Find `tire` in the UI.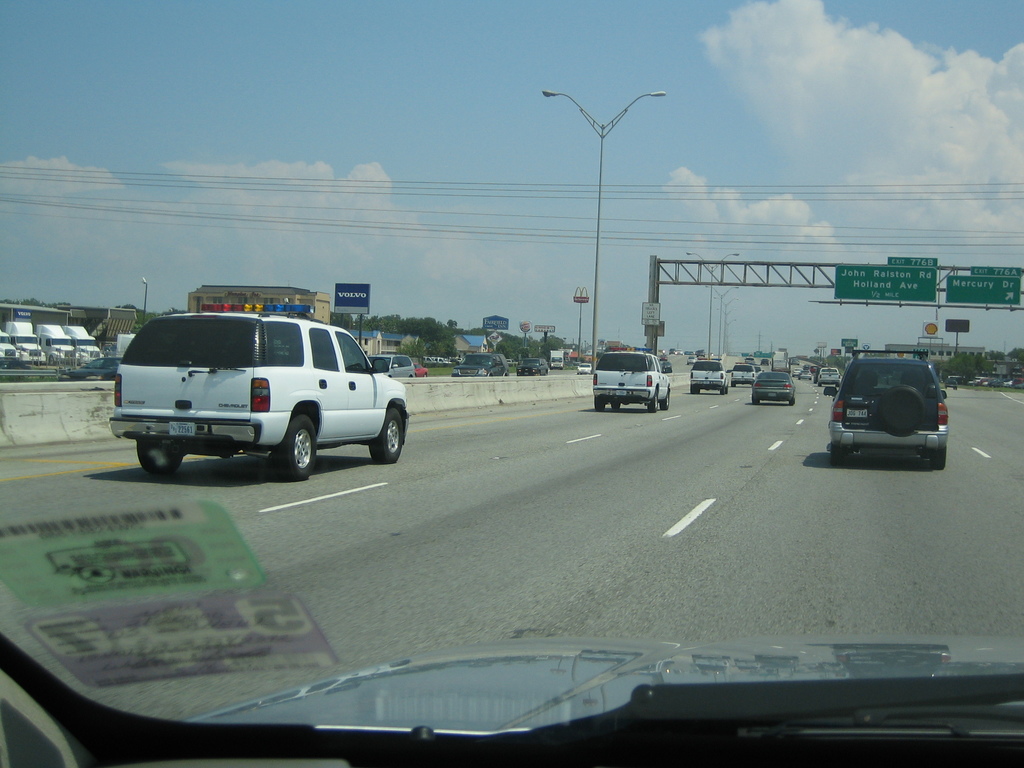
UI element at [x1=751, y1=397, x2=759, y2=404].
